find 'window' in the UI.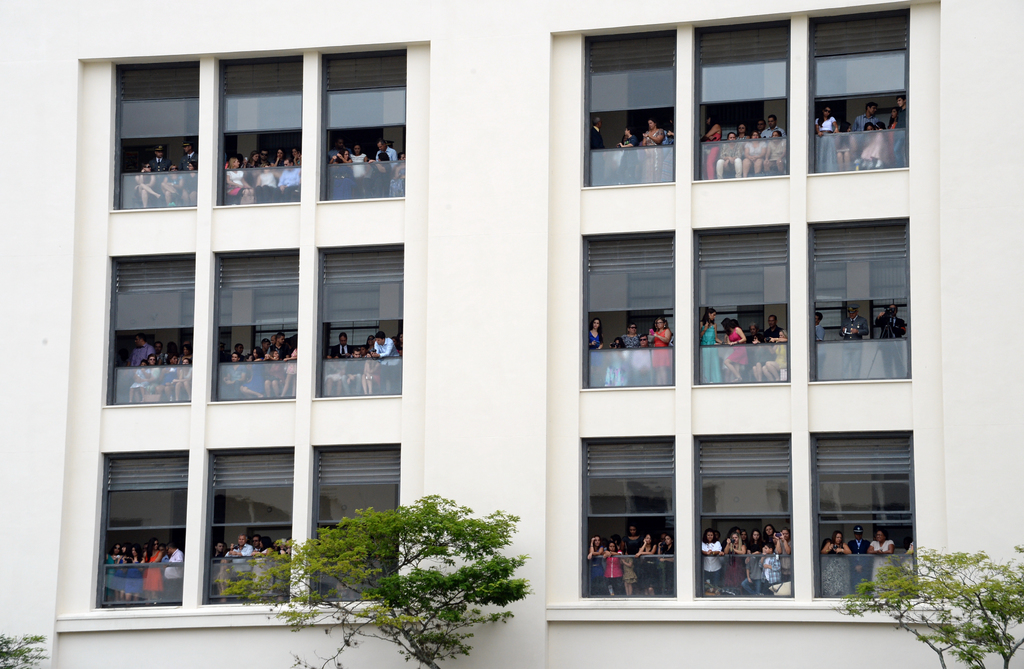
UI element at region(315, 49, 408, 201).
